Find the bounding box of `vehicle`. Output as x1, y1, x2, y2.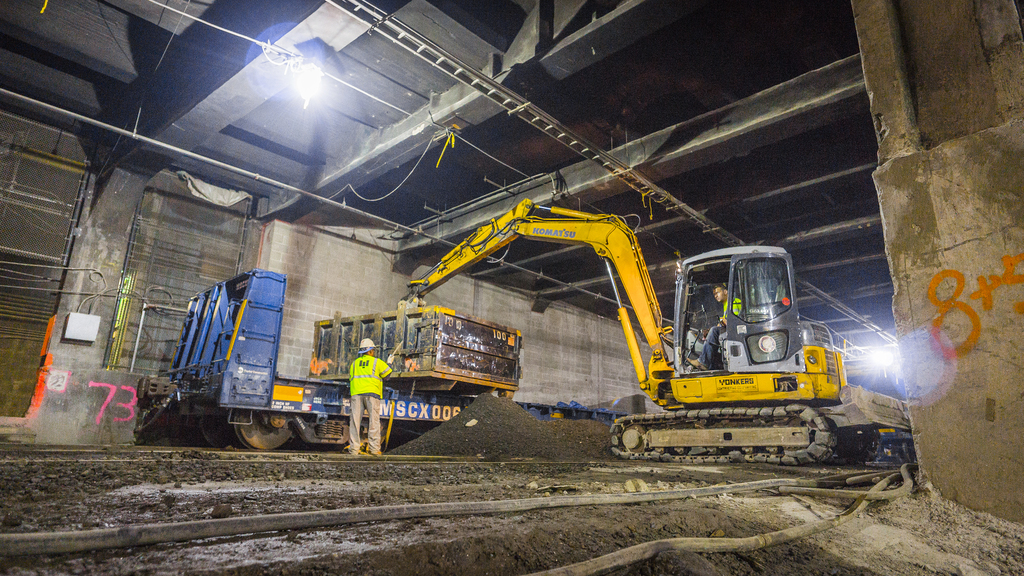
387, 188, 876, 450.
